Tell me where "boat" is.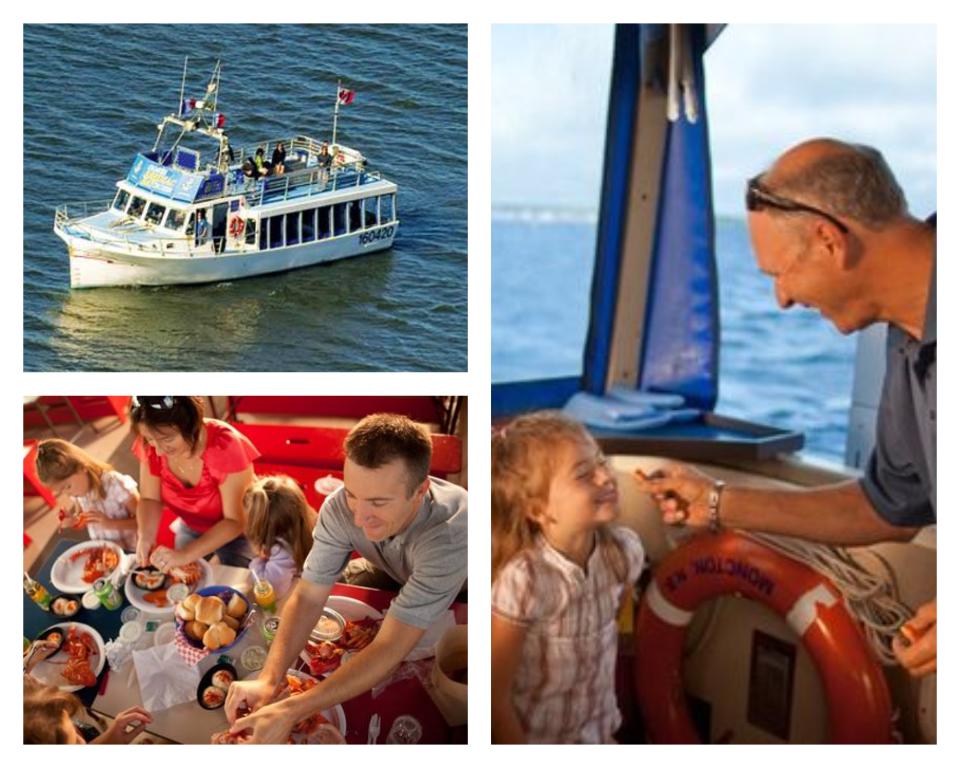
"boat" is at 485 22 799 463.
